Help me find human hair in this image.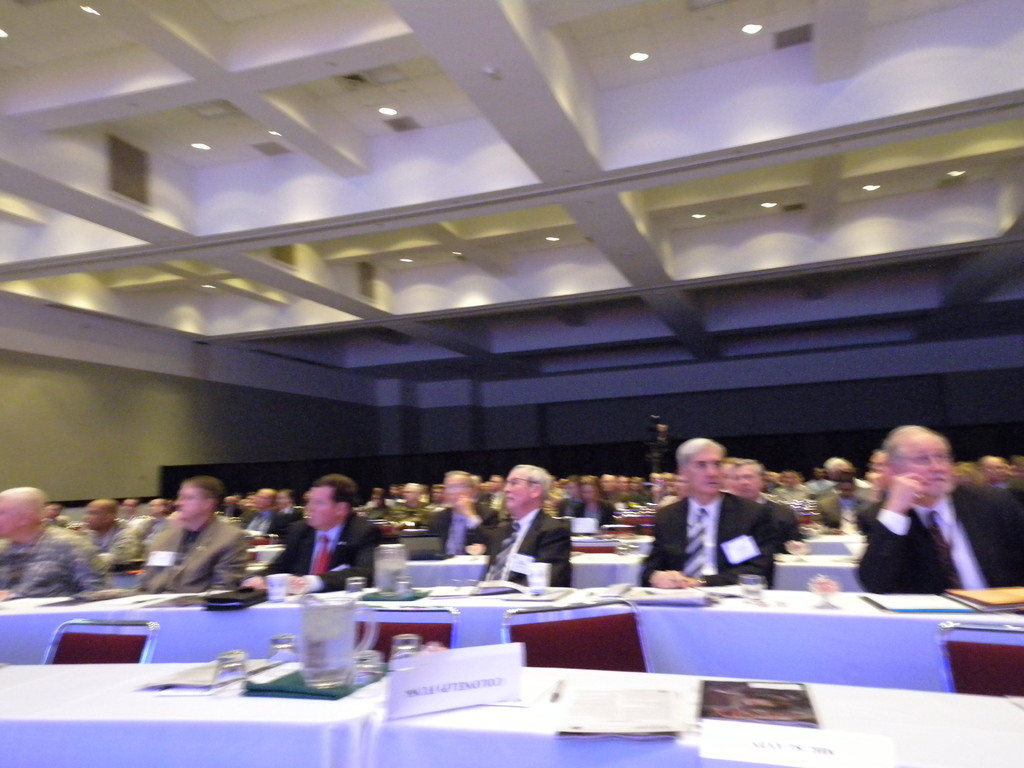
Found it: 677:434:724:470.
